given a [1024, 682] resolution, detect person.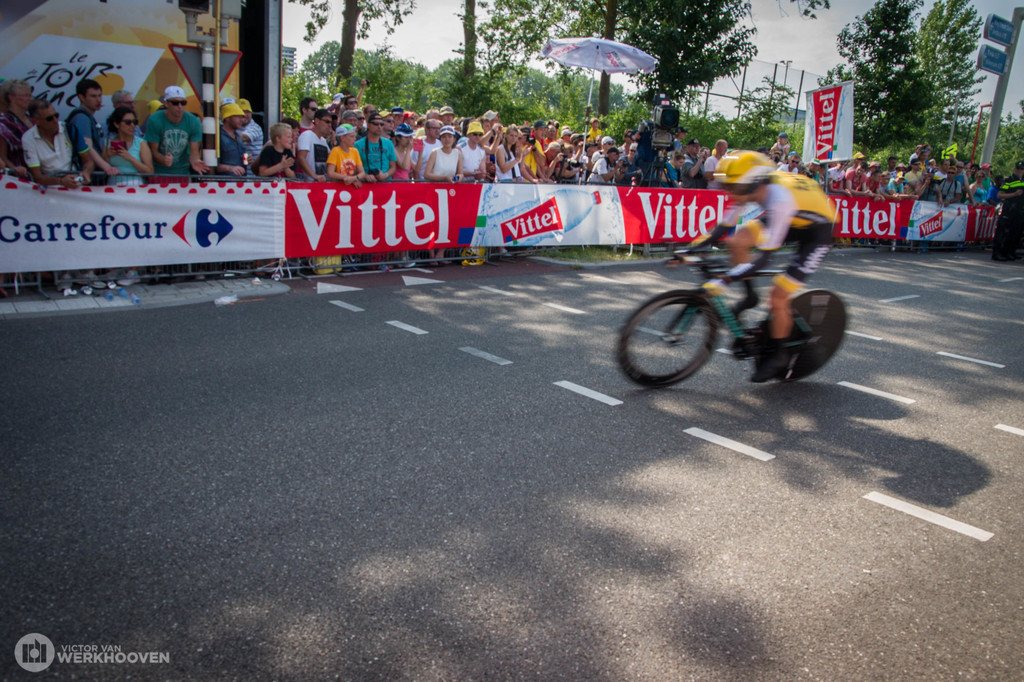
(390, 122, 422, 270).
